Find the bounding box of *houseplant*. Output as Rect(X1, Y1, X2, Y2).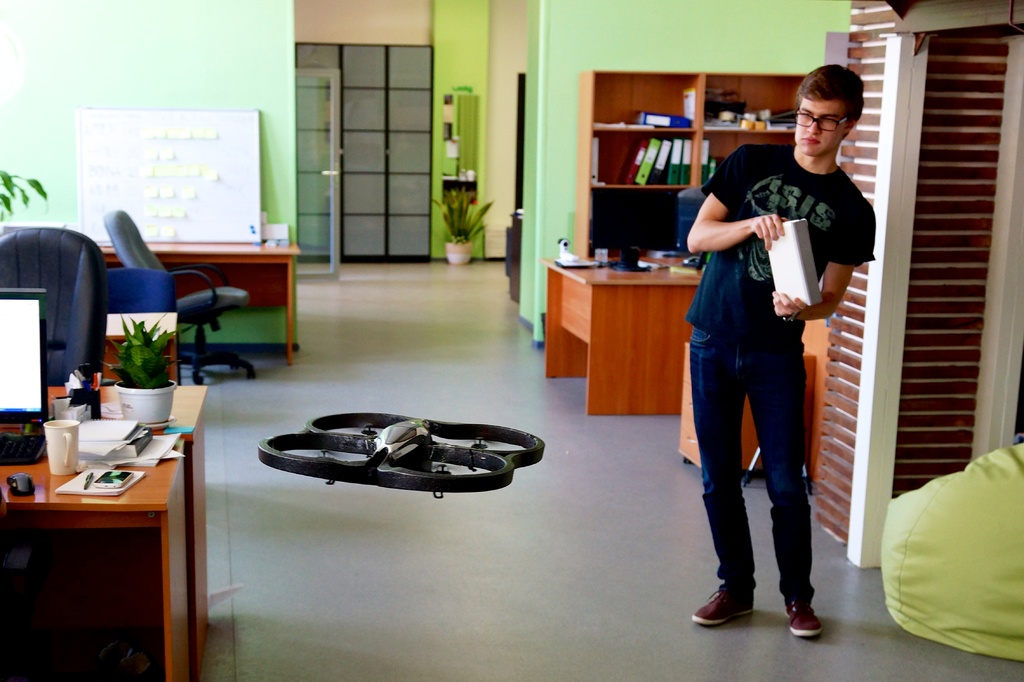
Rect(101, 312, 192, 428).
